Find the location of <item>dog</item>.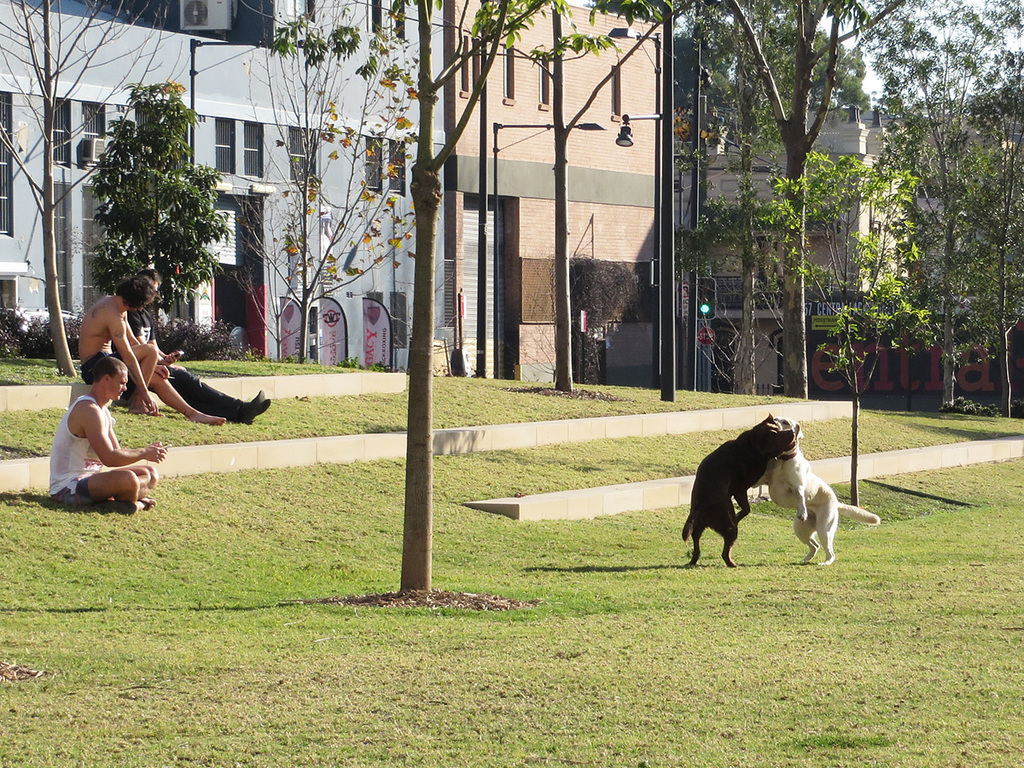
Location: [751, 416, 881, 568].
